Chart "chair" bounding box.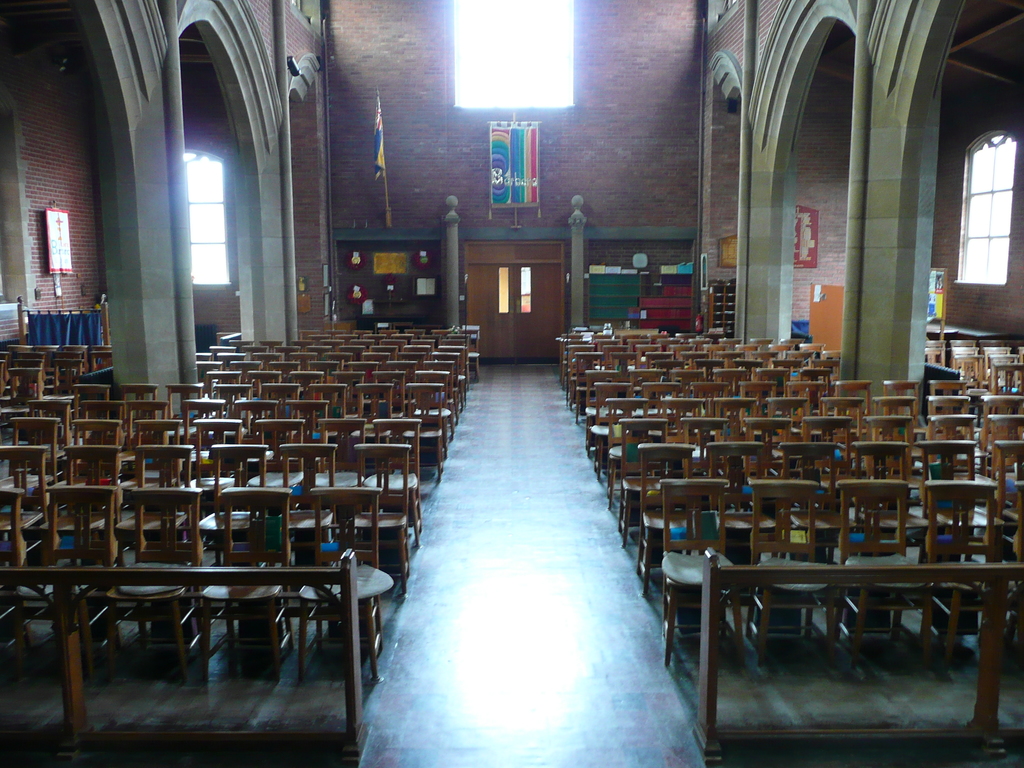
Charted: 661/477/733/664.
